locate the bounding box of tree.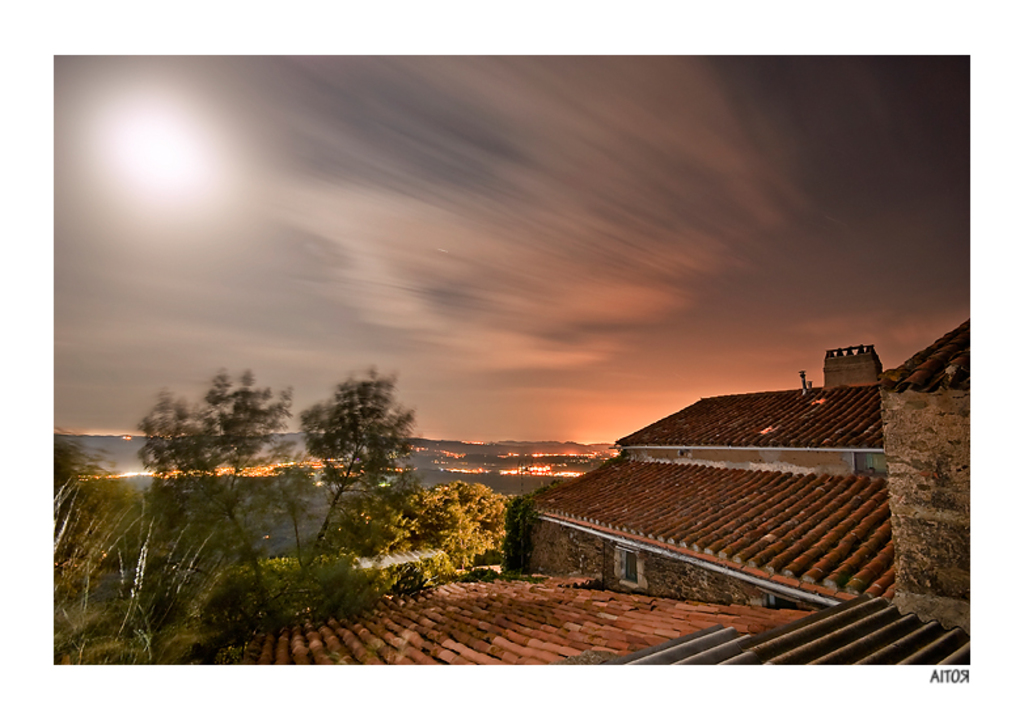
Bounding box: crop(47, 416, 144, 631).
